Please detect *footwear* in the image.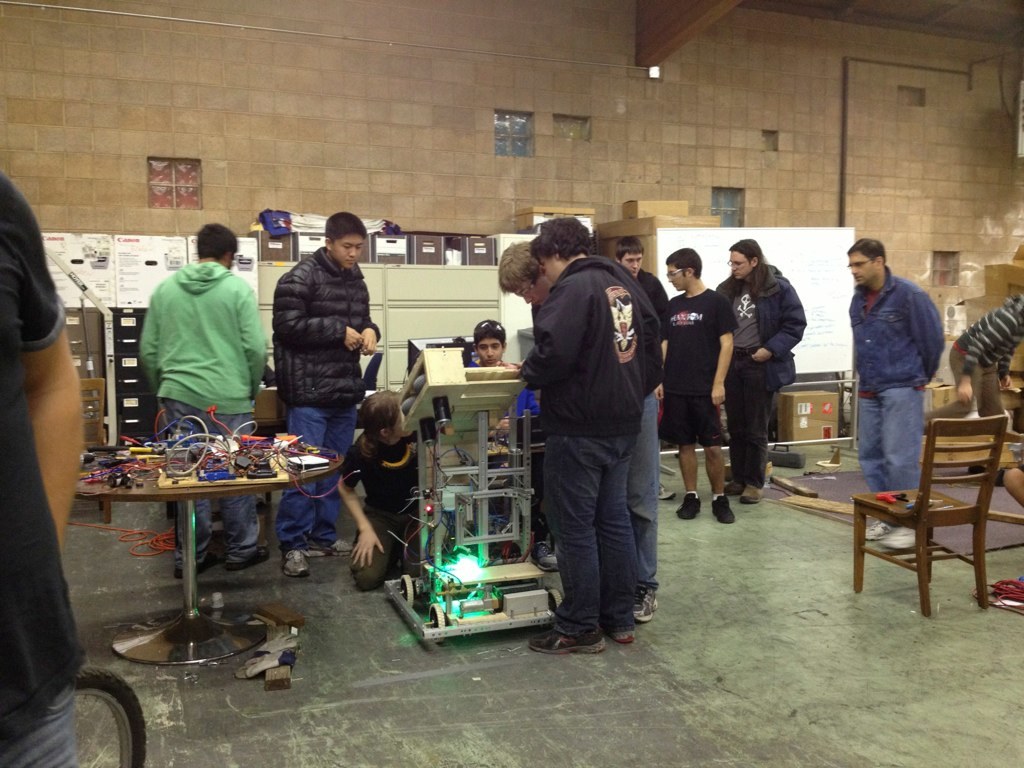
[742, 484, 765, 505].
